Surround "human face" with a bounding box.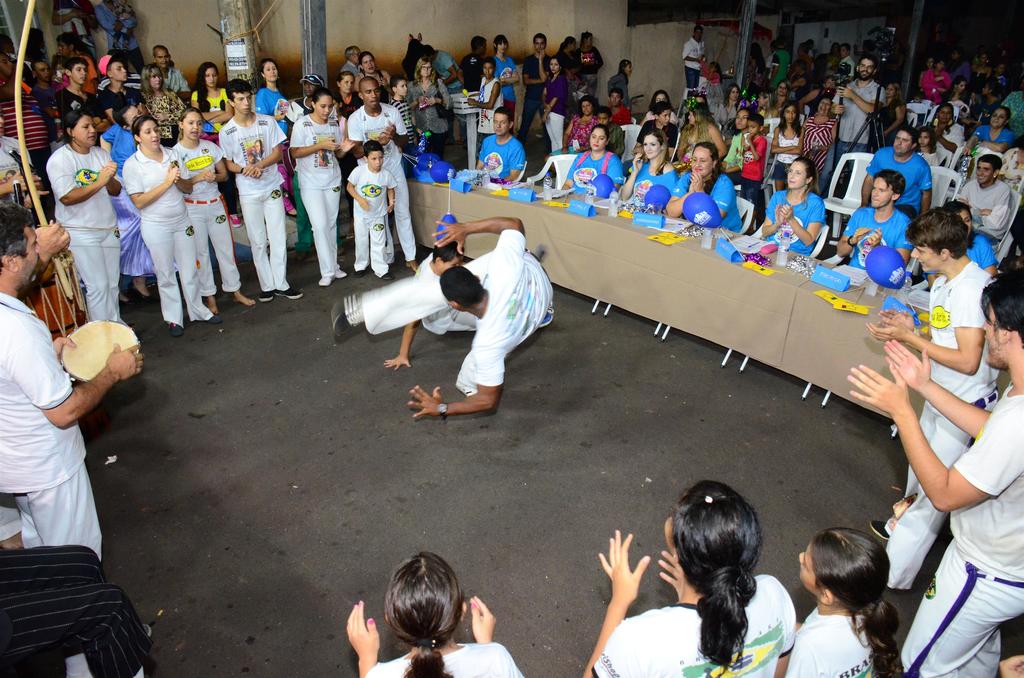
l=734, t=106, r=746, b=127.
